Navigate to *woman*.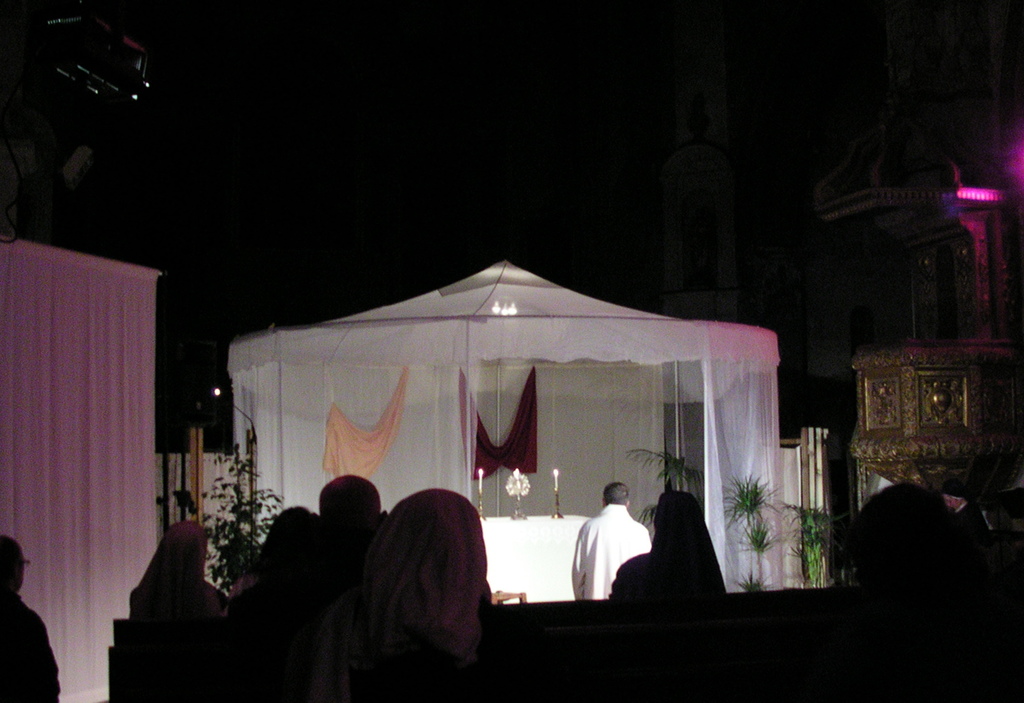
Navigation target: Rect(607, 485, 721, 624).
